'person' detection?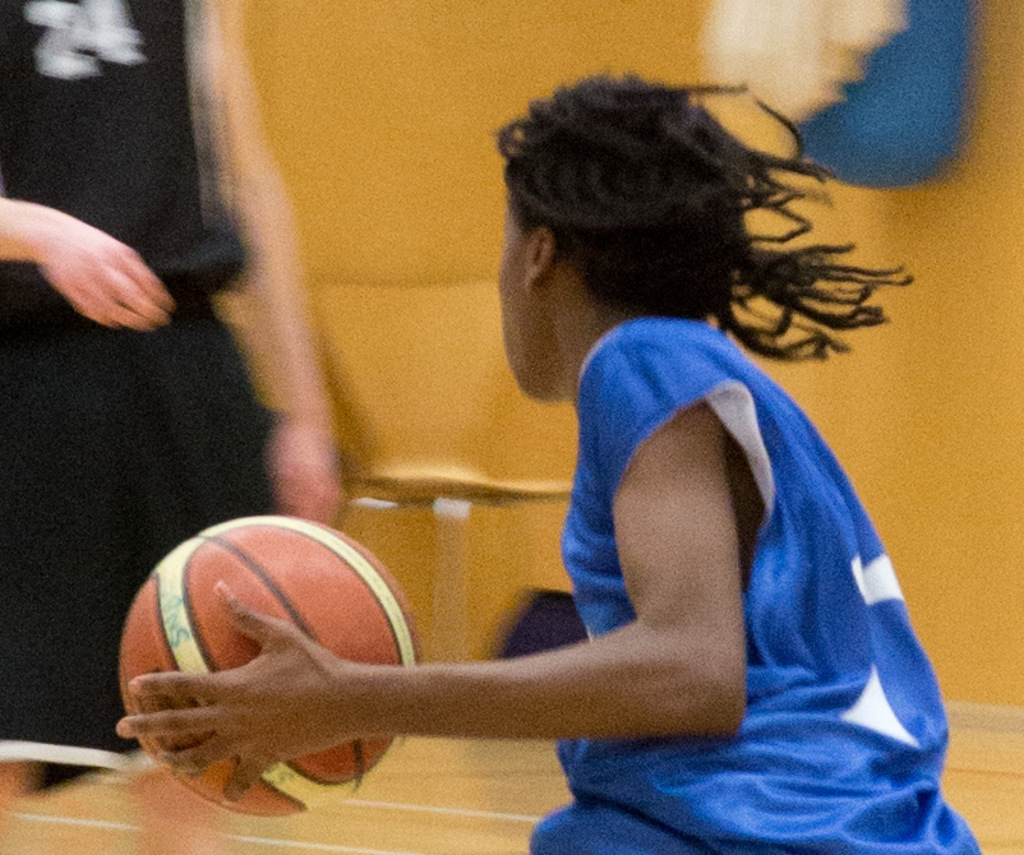
[x1=190, y1=101, x2=950, y2=850]
